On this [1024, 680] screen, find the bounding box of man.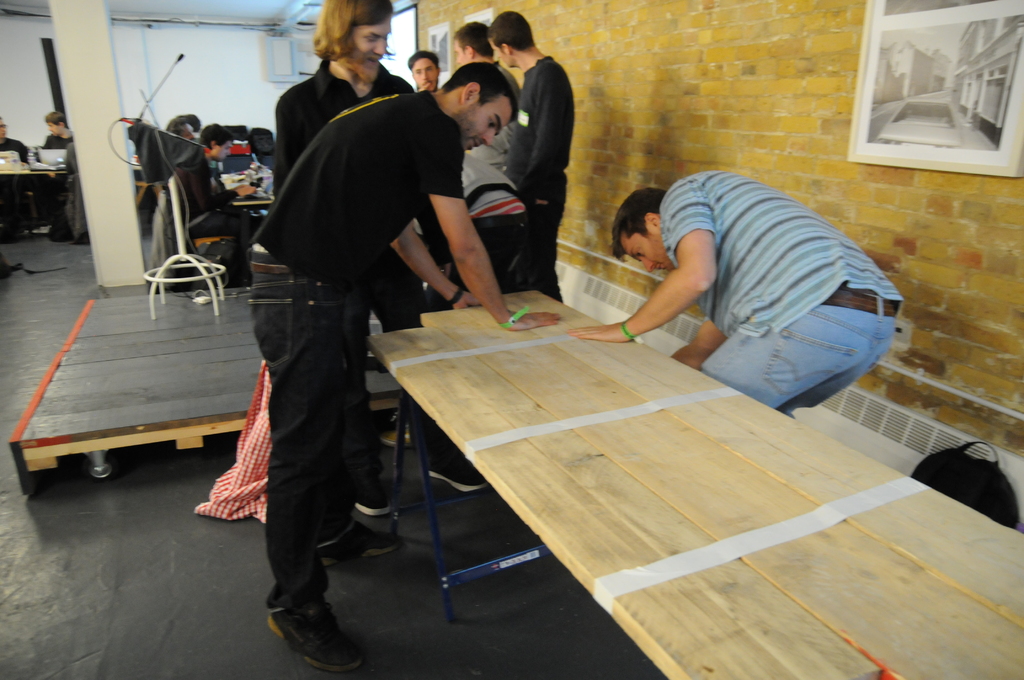
Bounding box: region(452, 19, 520, 176).
